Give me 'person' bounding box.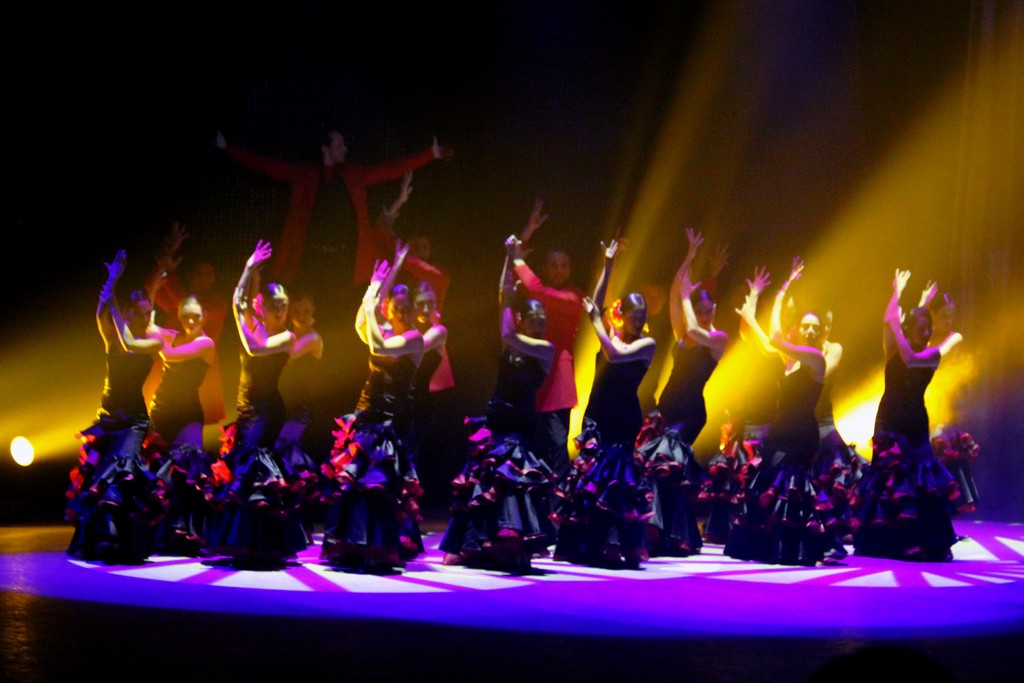
(637,251,733,552).
